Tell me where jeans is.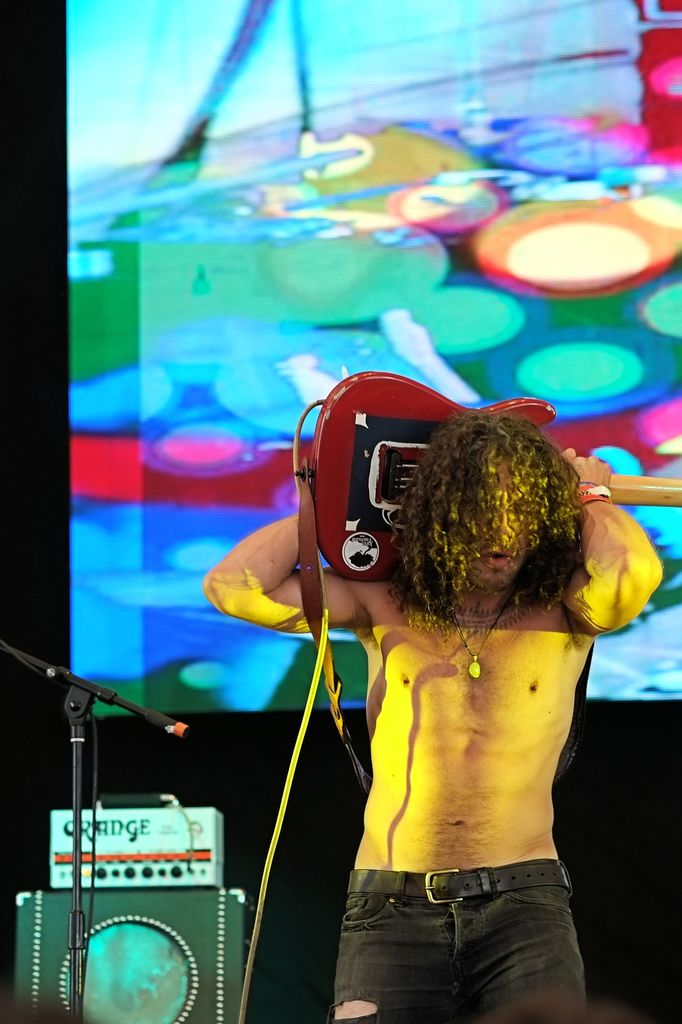
jeans is at [left=325, top=856, right=586, bottom=1021].
